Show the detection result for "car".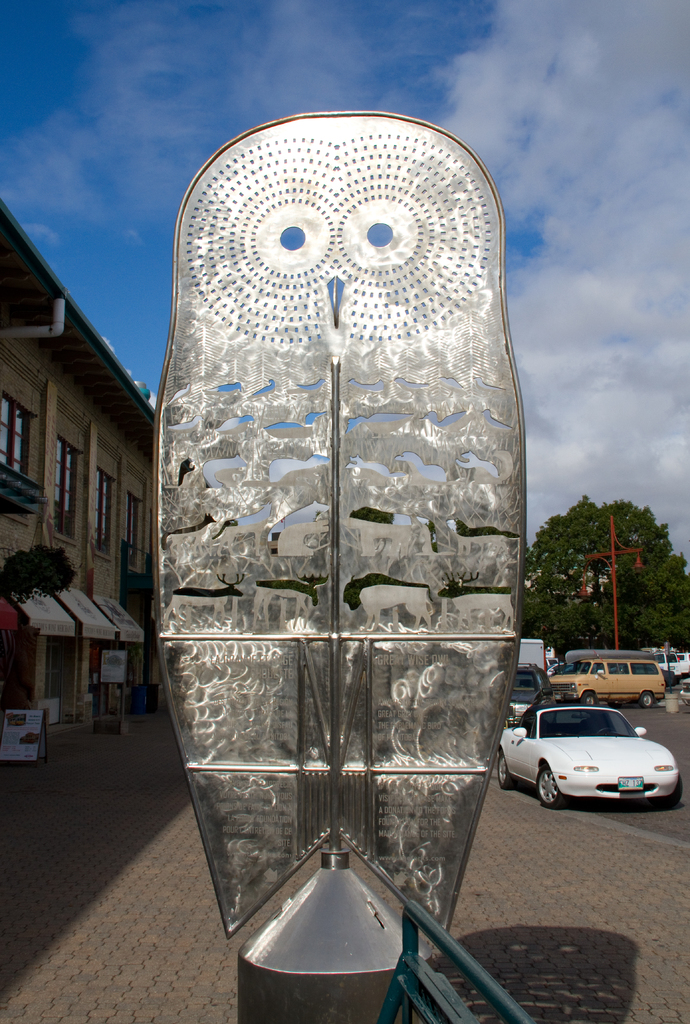
[504,689,684,808].
